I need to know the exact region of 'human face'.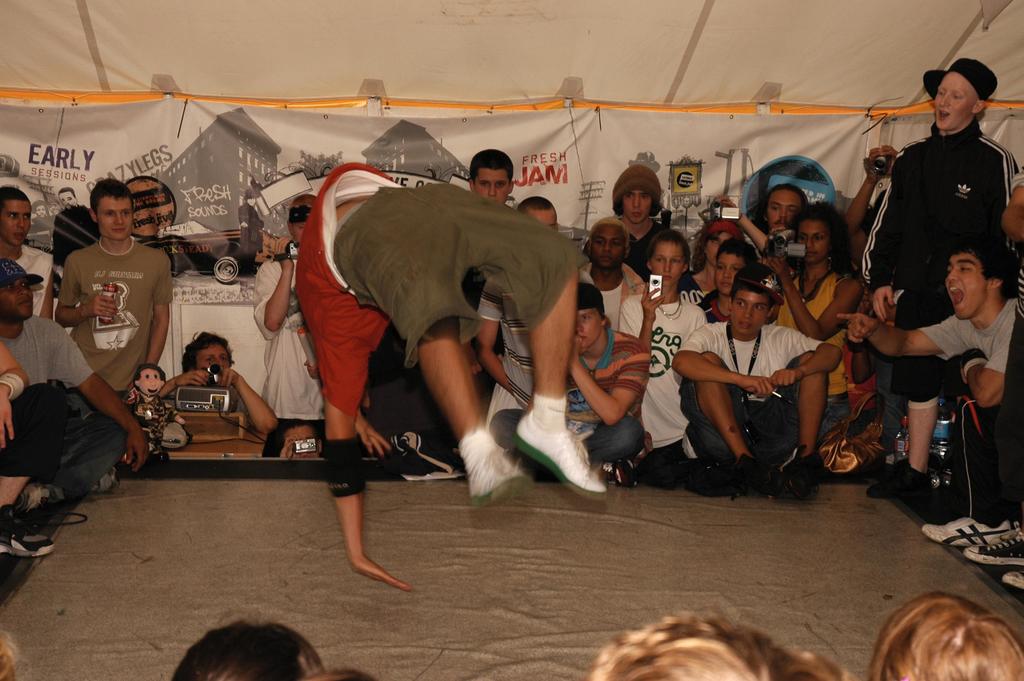
Region: crop(593, 228, 624, 272).
